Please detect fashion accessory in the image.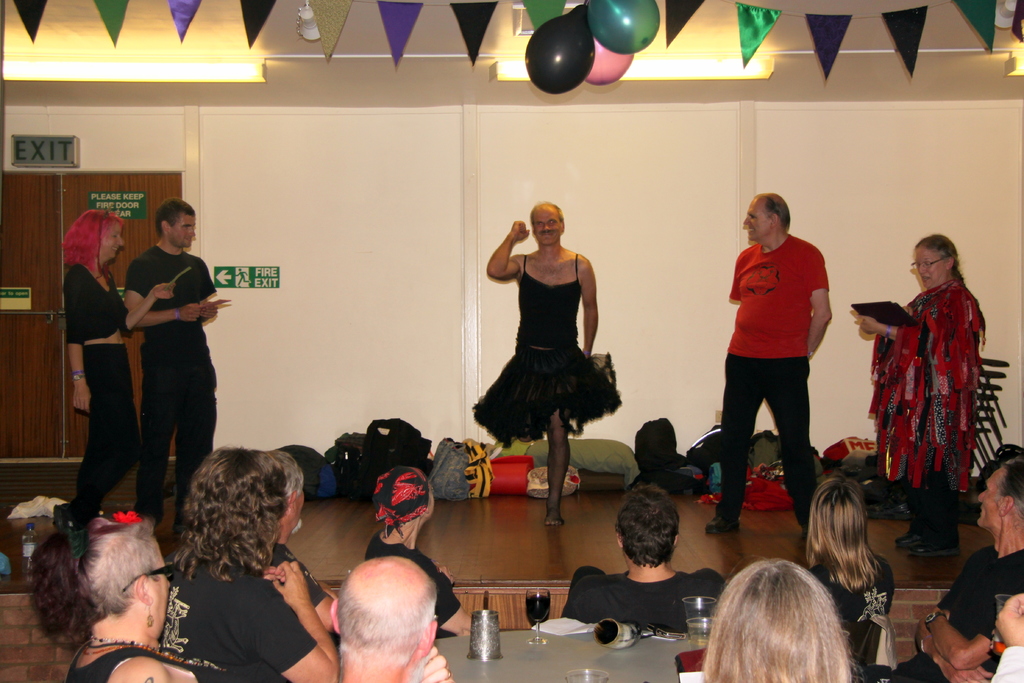
{"x1": 580, "y1": 347, "x2": 591, "y2": 358}.
